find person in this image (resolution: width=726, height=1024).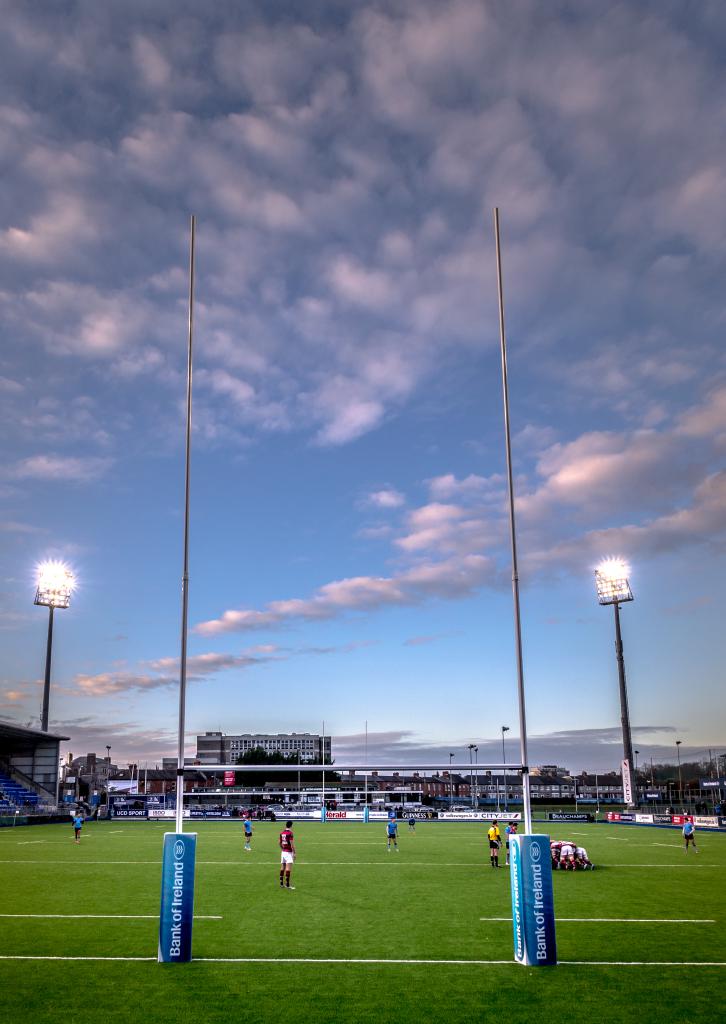
385,810,401,851.
